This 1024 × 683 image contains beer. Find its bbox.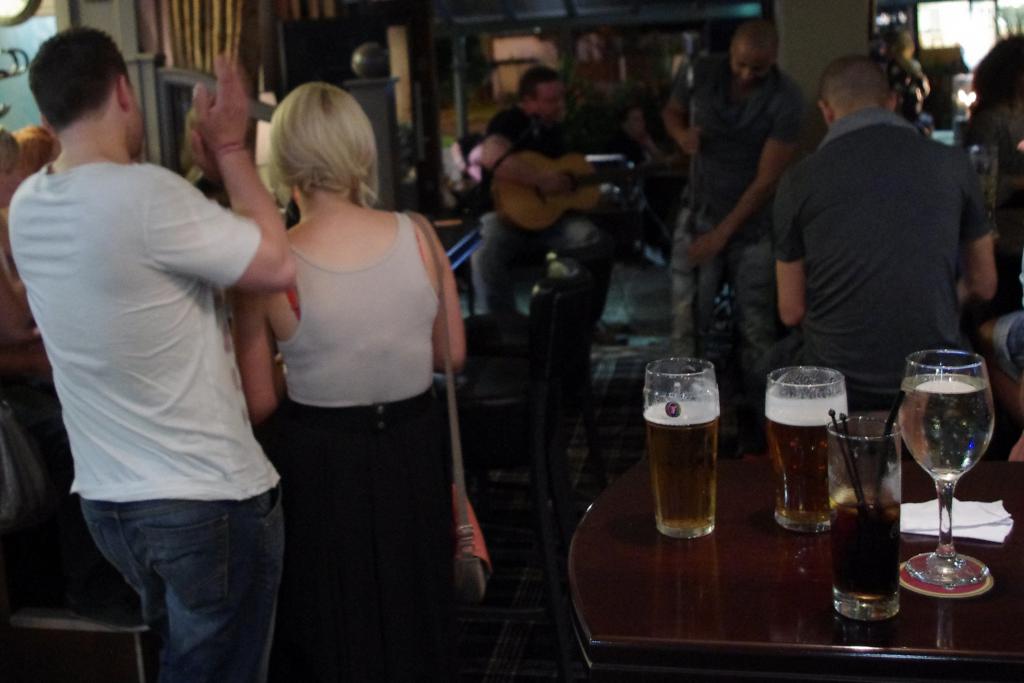
{"left": 892, "top": 355, "right": 996, "bottom": 610}.
